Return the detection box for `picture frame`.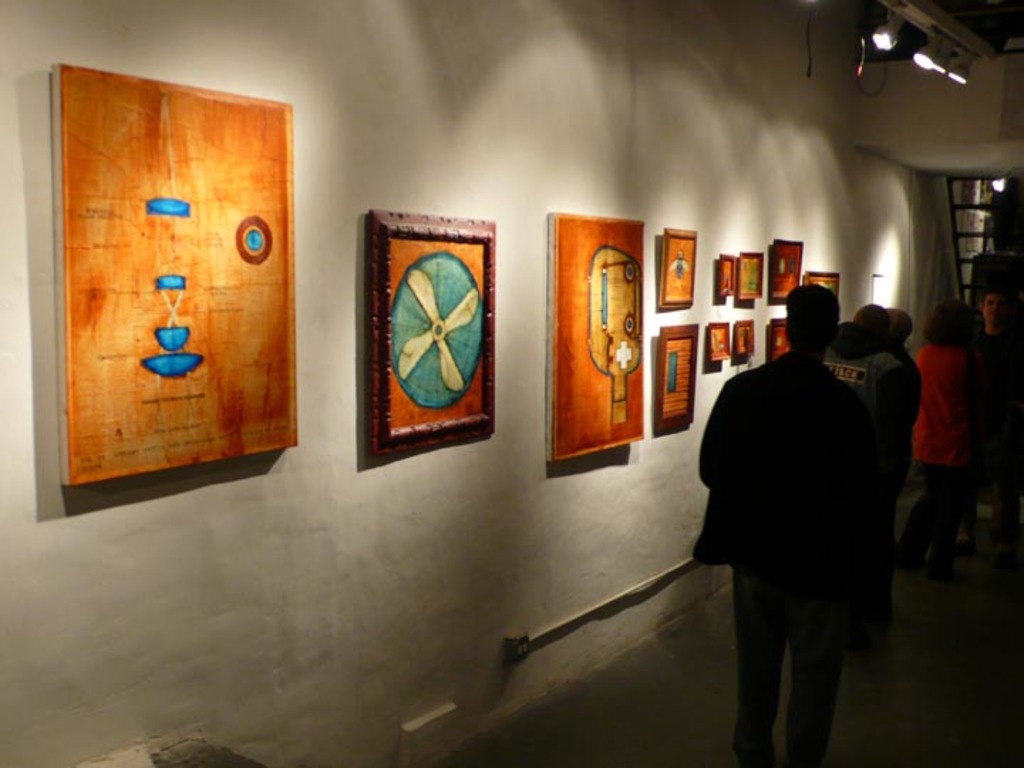
locate(57, 58, 310, 499).
